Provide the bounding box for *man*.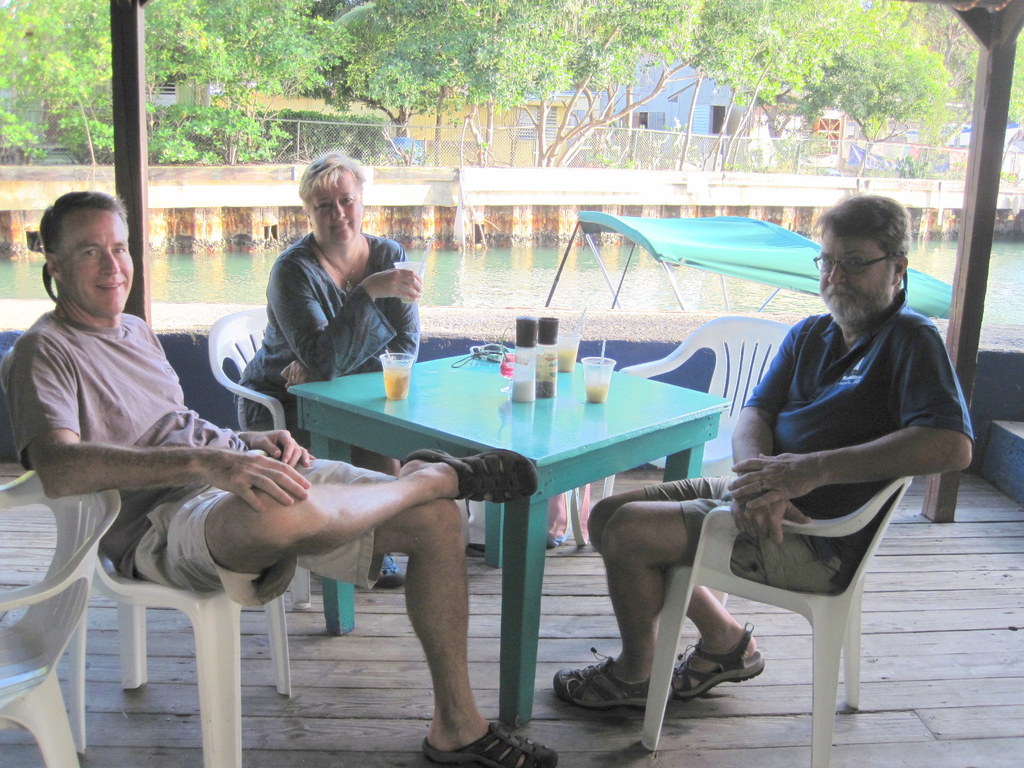
[left=0, top=183, right=548, bottom=767].
